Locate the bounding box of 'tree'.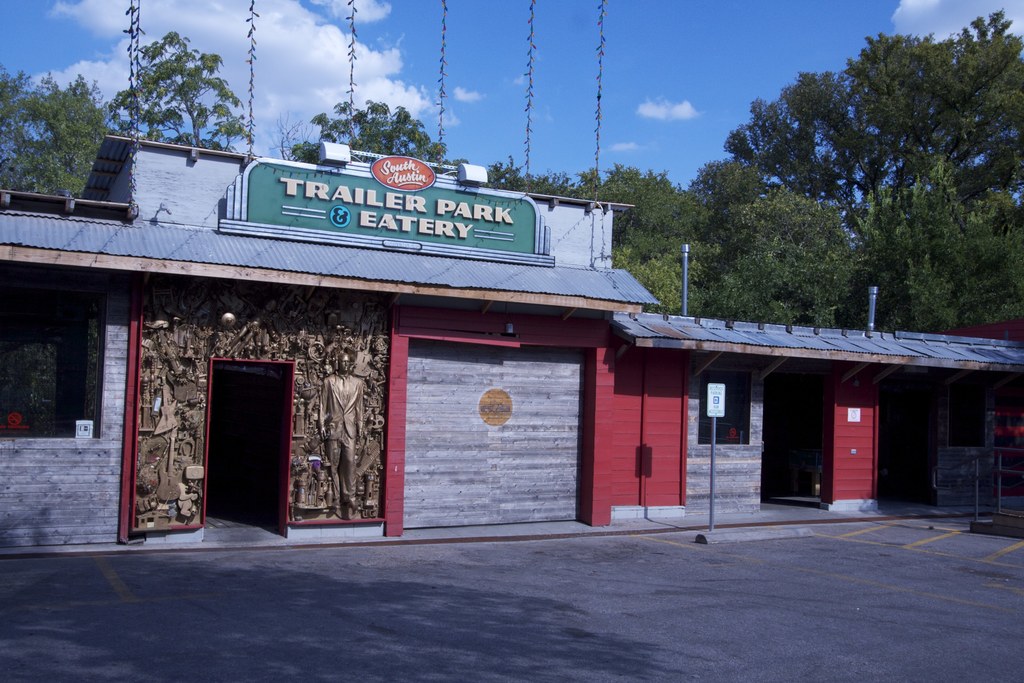
Bounding box: (x1=707, y1=35, x2=1000, y2=331).
